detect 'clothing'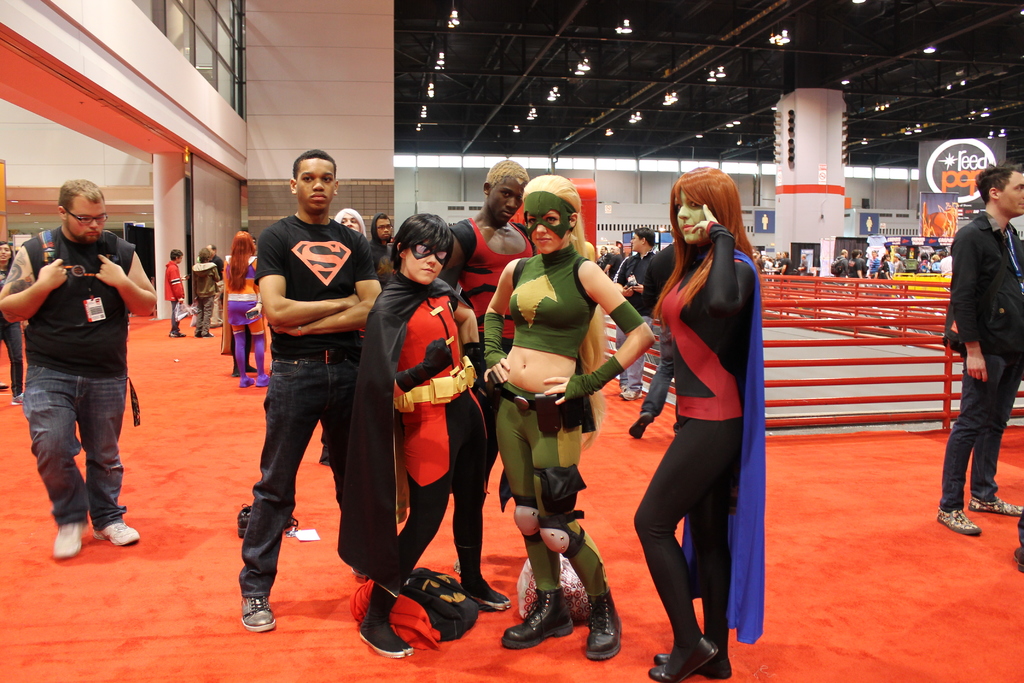
l=211, t=273, r=263, b=379
